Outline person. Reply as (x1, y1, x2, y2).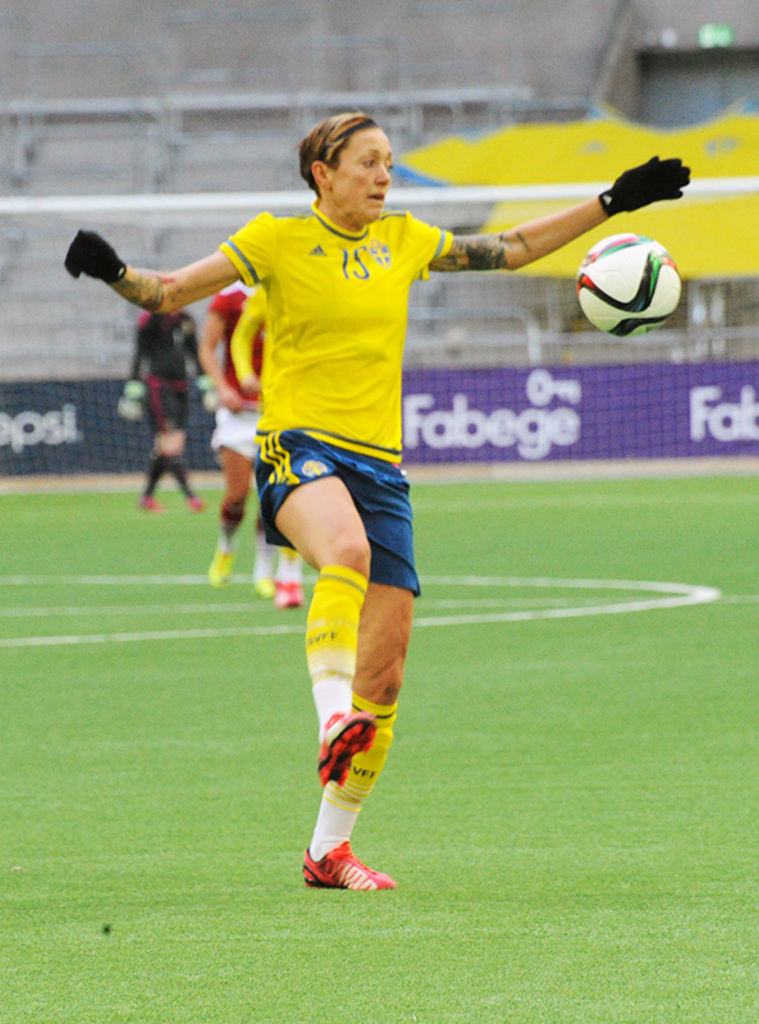
(61, 109, 692, 890).
